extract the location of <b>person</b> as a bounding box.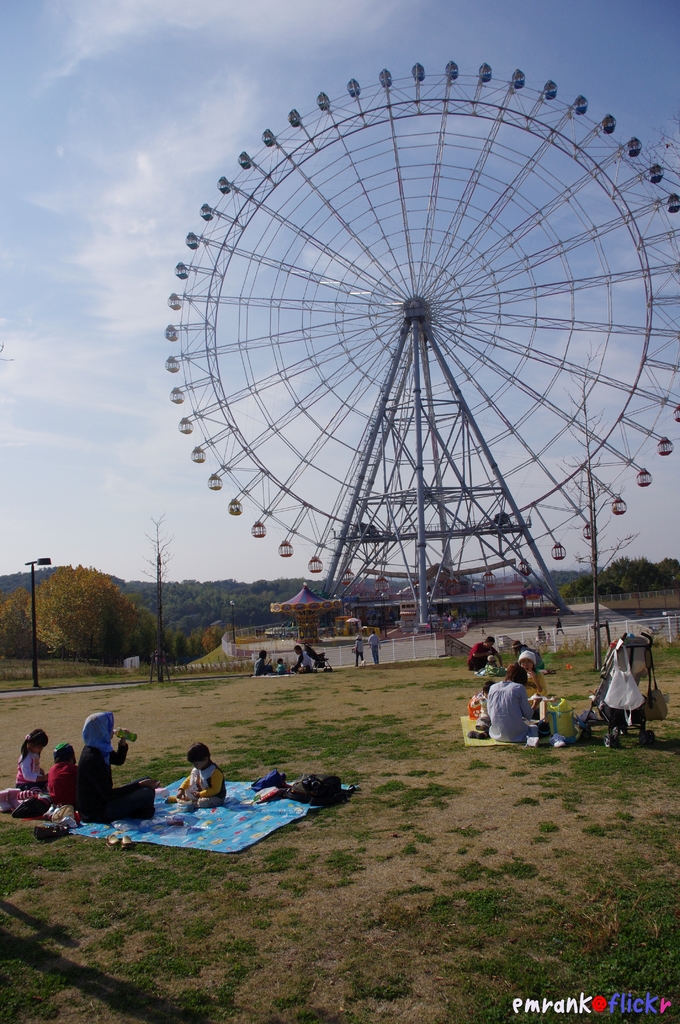
box=[255, 645, 271, 675].
